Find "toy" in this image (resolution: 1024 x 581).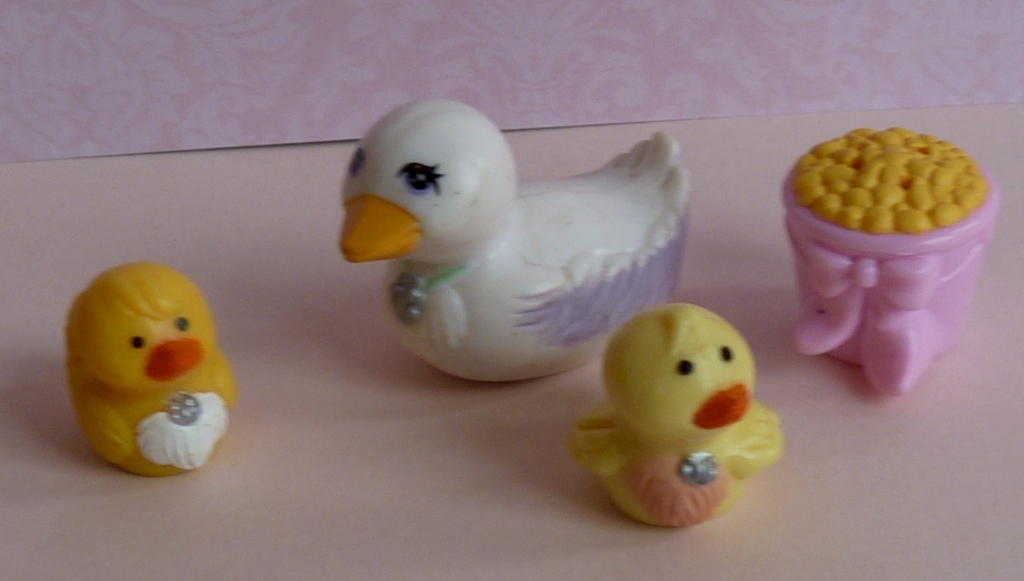
select_region(563, 279, 778, 527).
